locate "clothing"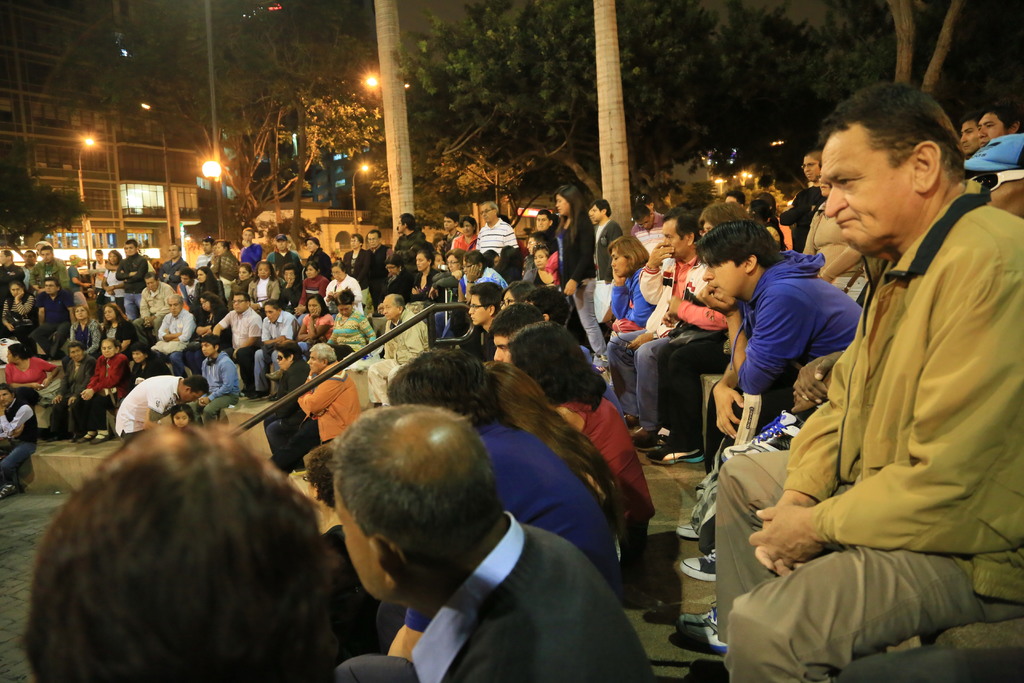
{"left": 365, "top": 244, "right": 383, "bottom": 297}
